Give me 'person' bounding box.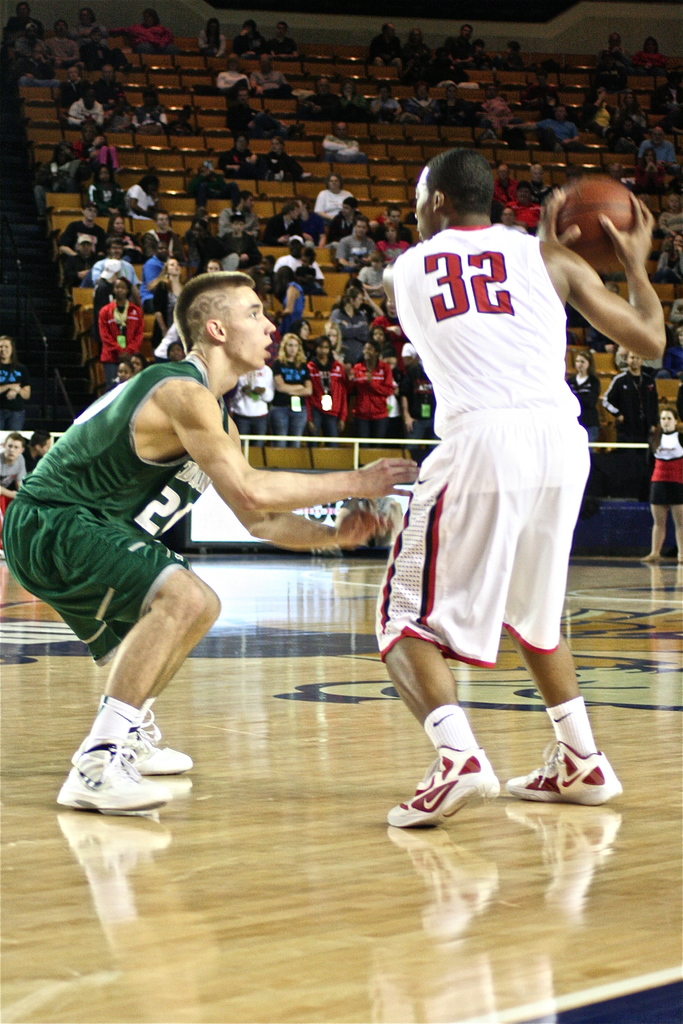
region(41, 134, 92, 194).
